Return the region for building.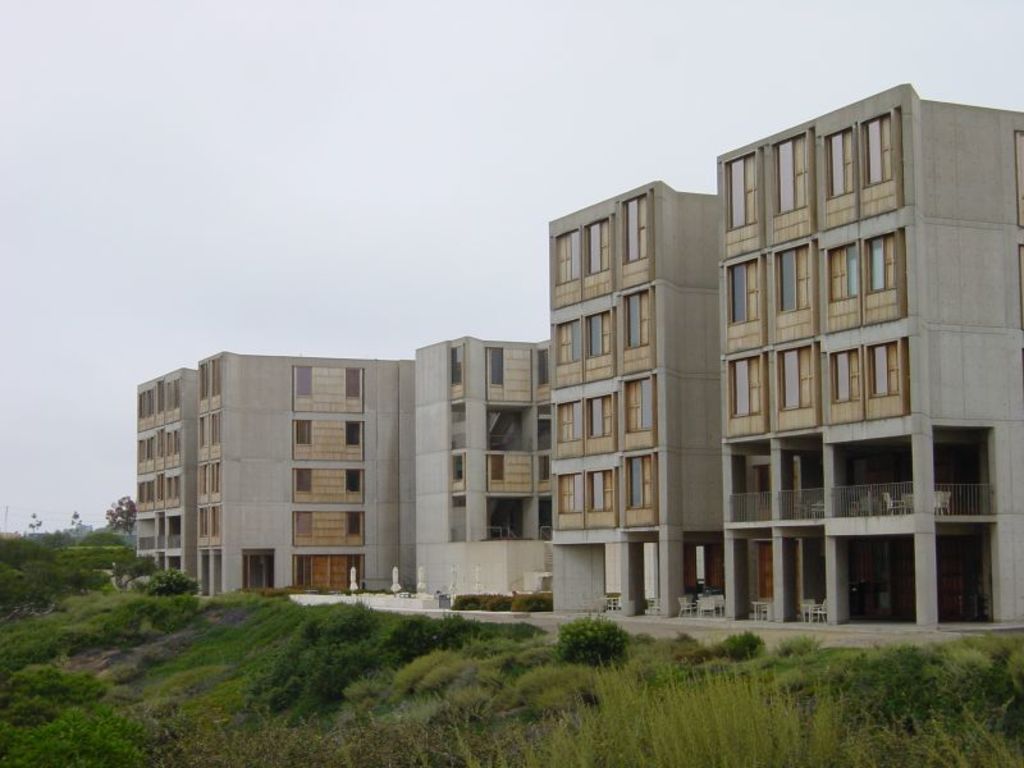
419 334 554 608.
